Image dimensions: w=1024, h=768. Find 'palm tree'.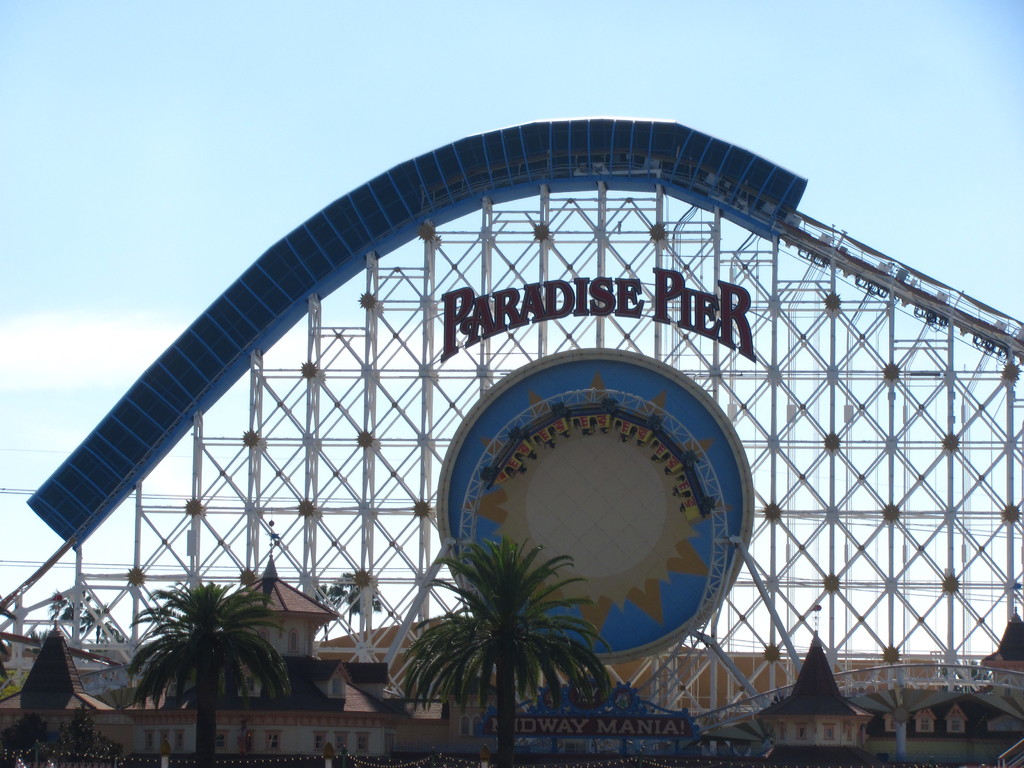
bbox=[135, 584, 273, 766].
